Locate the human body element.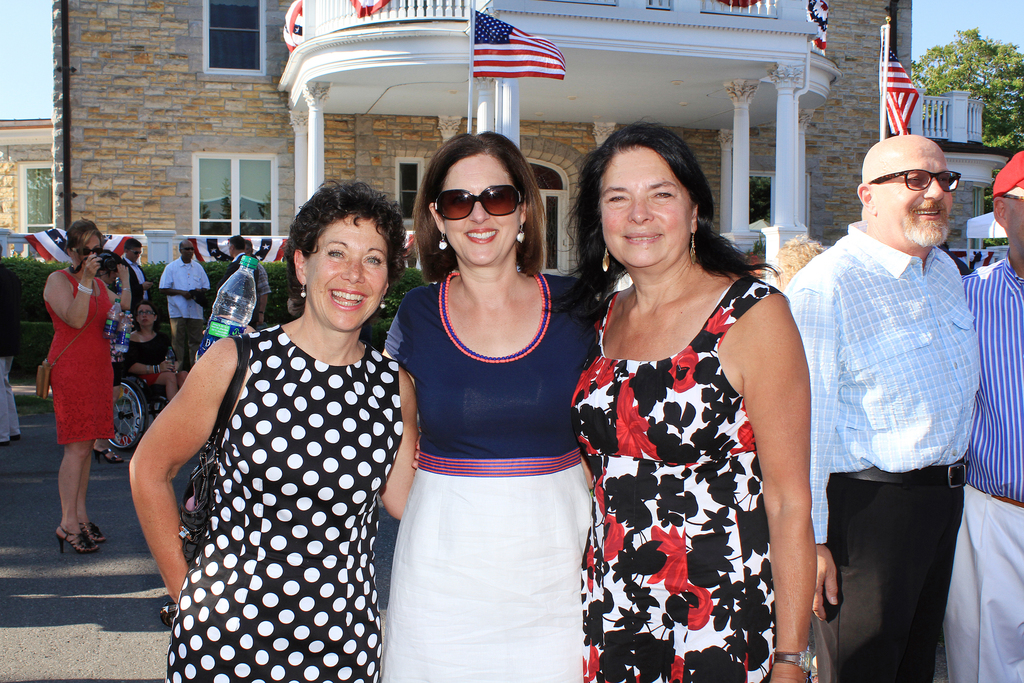
Element bbox: Rect(45, 218, 114, 552).
